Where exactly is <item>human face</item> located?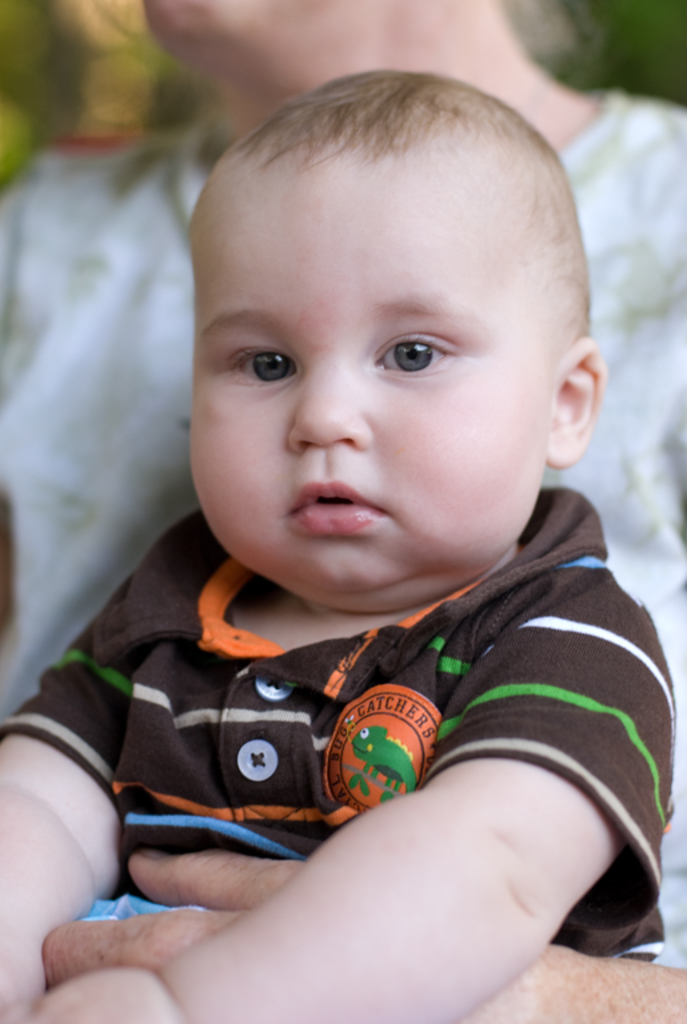
Its bounding box is (188,159,546,601).
